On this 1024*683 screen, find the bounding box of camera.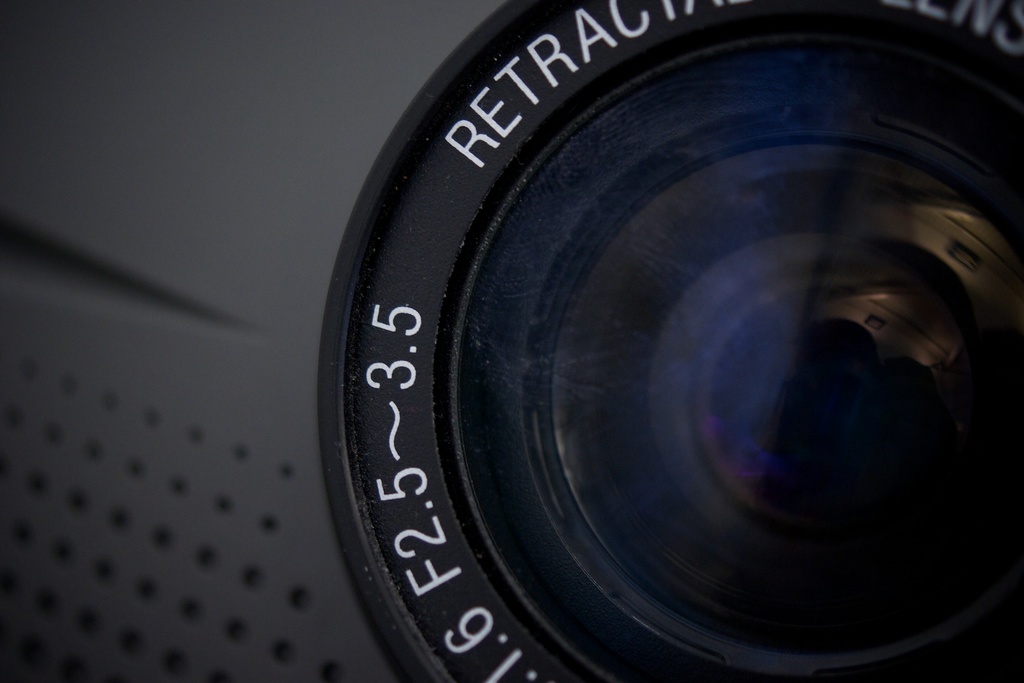
Bounding box: (312, 0, 1018, 682).
